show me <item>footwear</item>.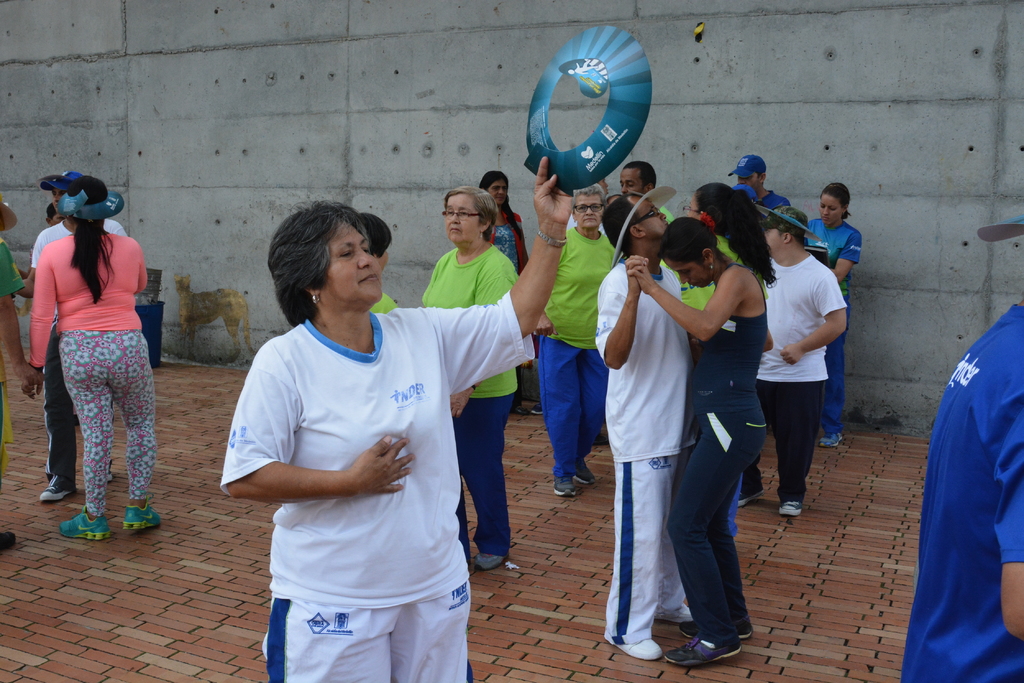
<item>footwear</item> is here: [817, 431, 844, 447].
